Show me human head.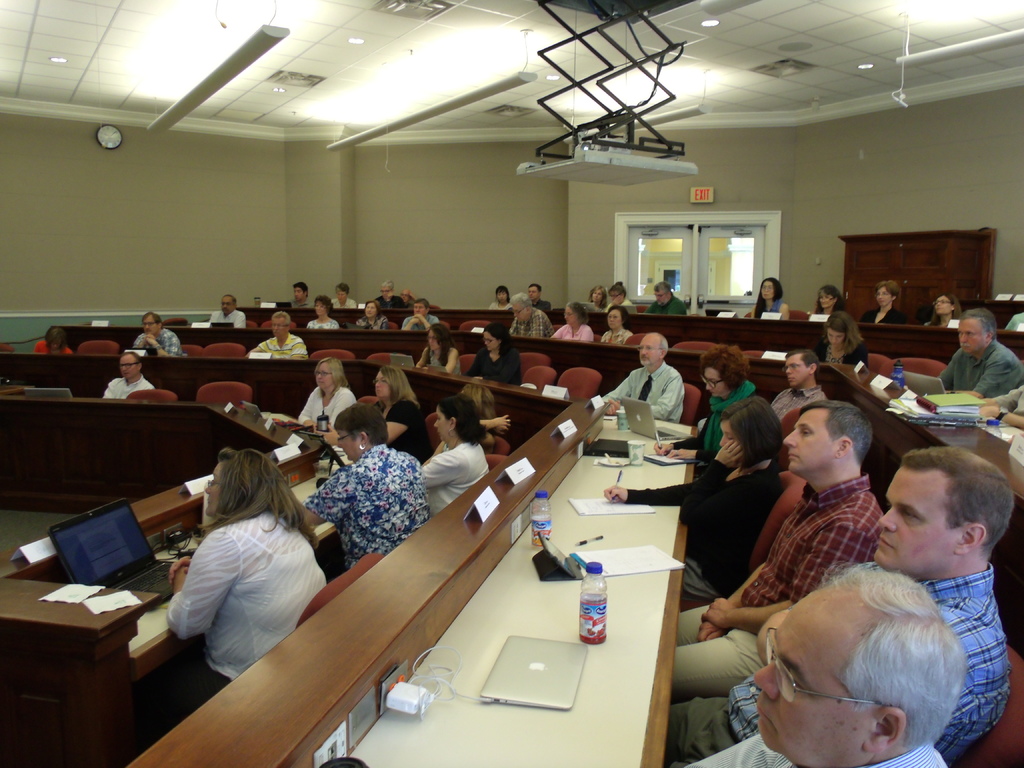
human head is here: detection(930, 292, 957, 316).
